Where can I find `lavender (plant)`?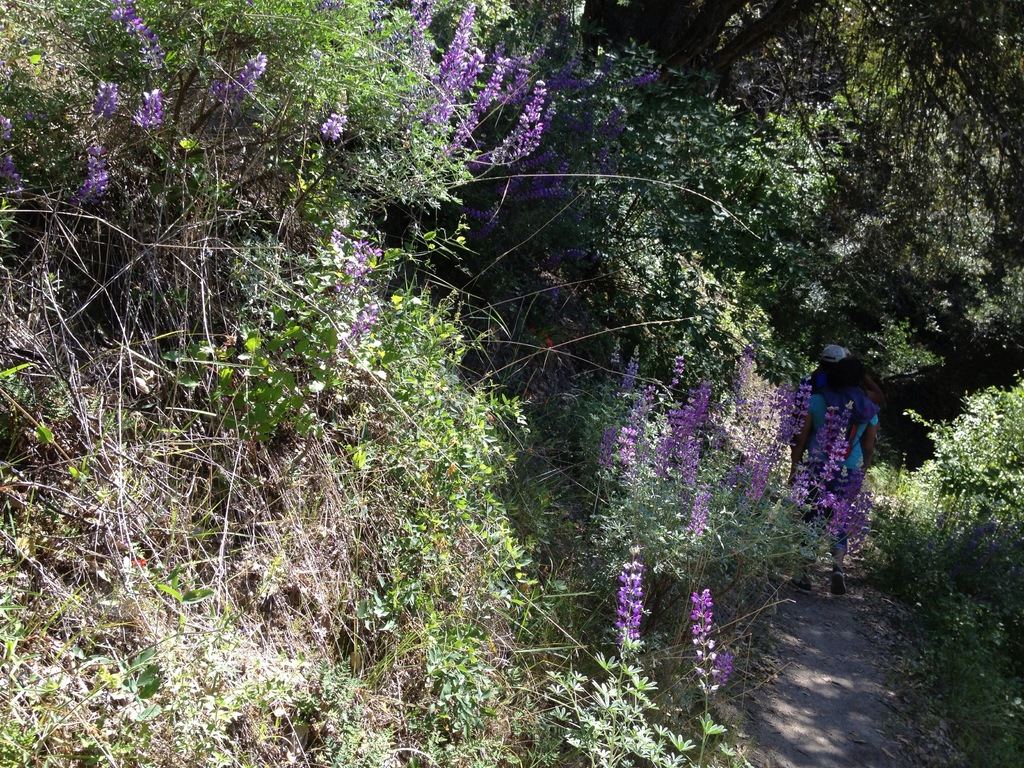
You can find it at {"x1": 687, "y1": 394, "x2": 704, "y2": 435}.
